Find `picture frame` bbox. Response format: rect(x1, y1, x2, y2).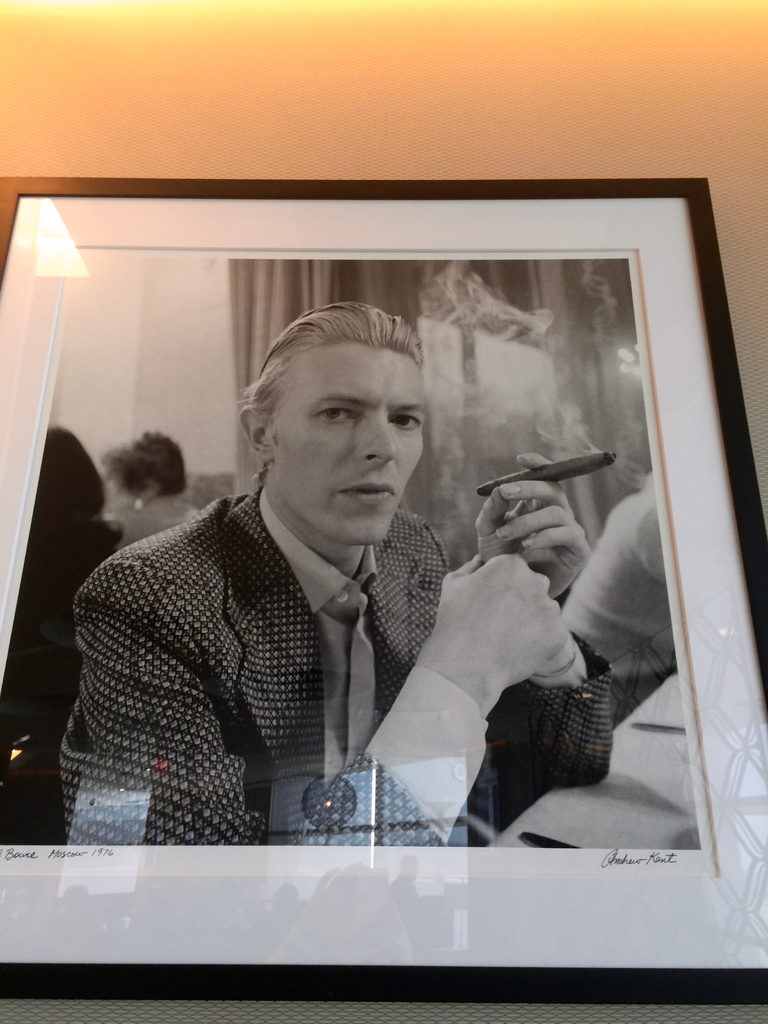
rect(0, 114, 767, 985).
